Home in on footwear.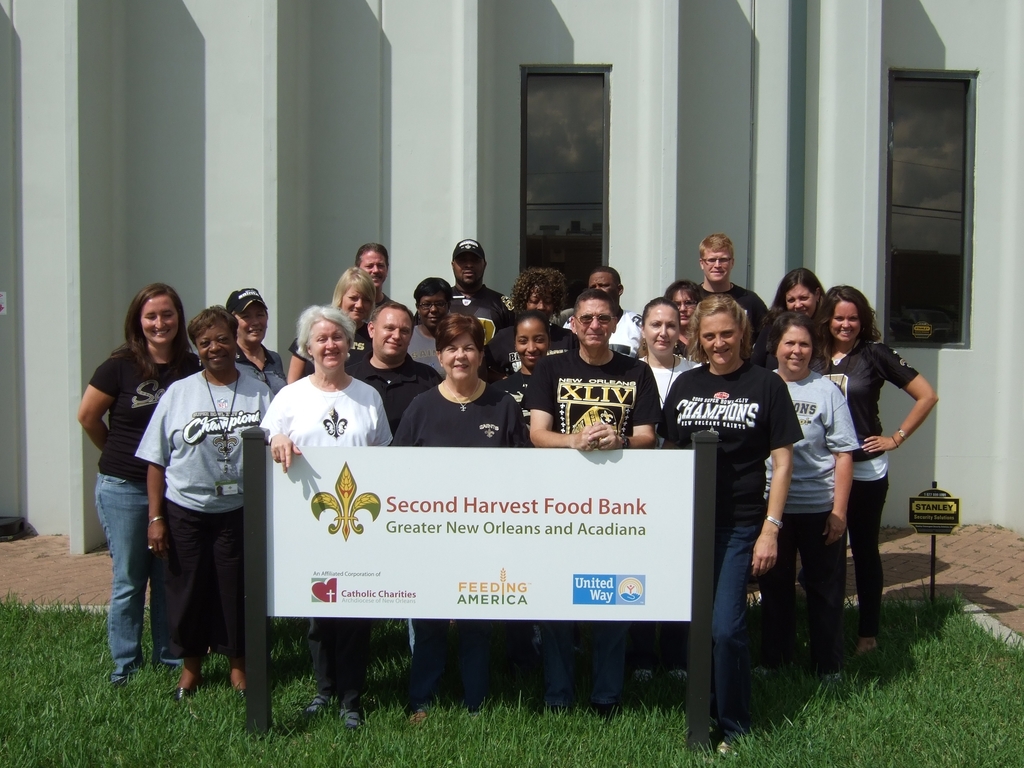
Homed in at {"left": 410, "top": 712, "right": 426, "bottom": 726}.
